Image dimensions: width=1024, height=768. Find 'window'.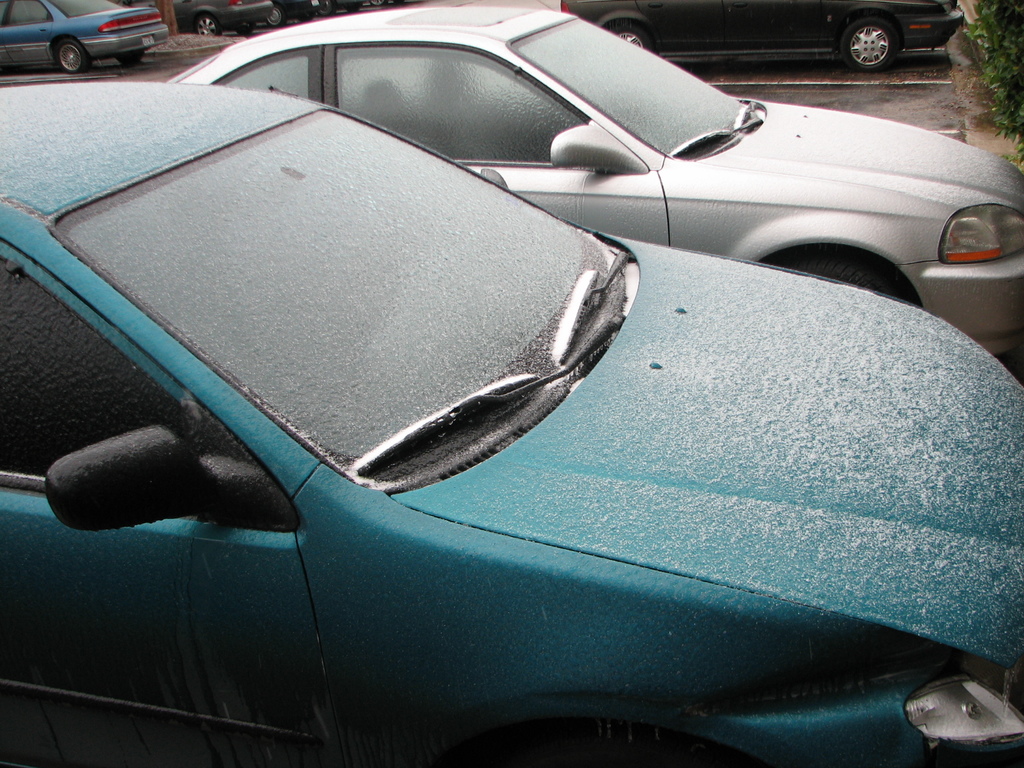
{"left": 234, "top": 54, "right": 312, "bottom": 90}.
